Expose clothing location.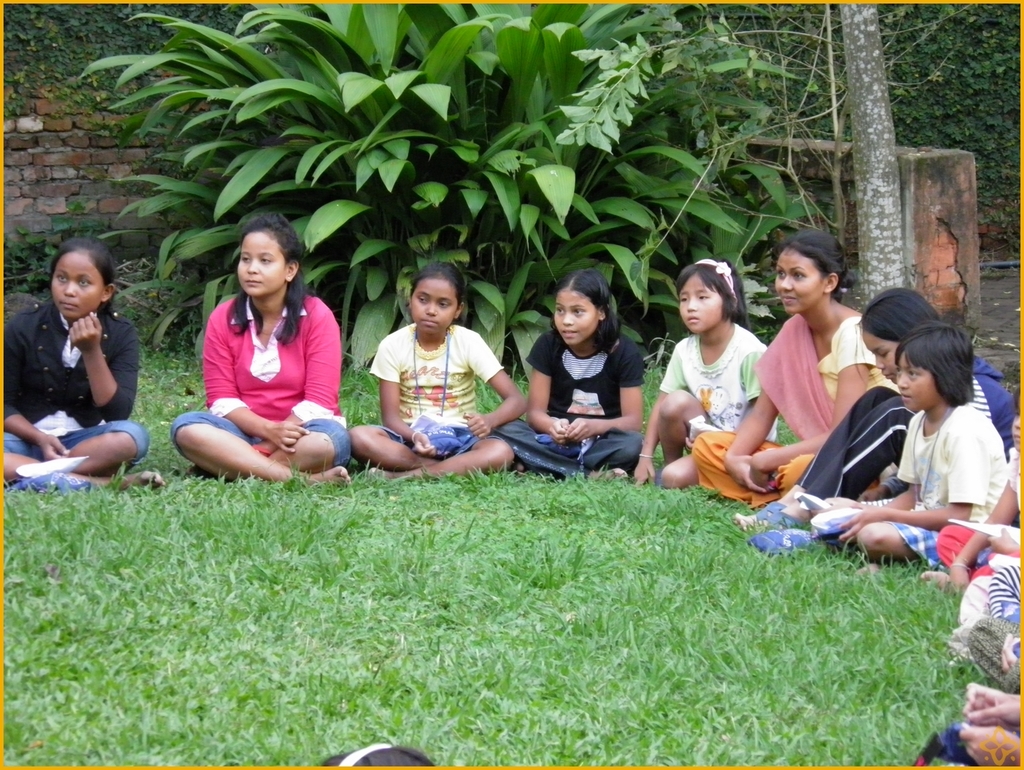
Exposed at [left=175, top=263, right=352, bottom=478].
